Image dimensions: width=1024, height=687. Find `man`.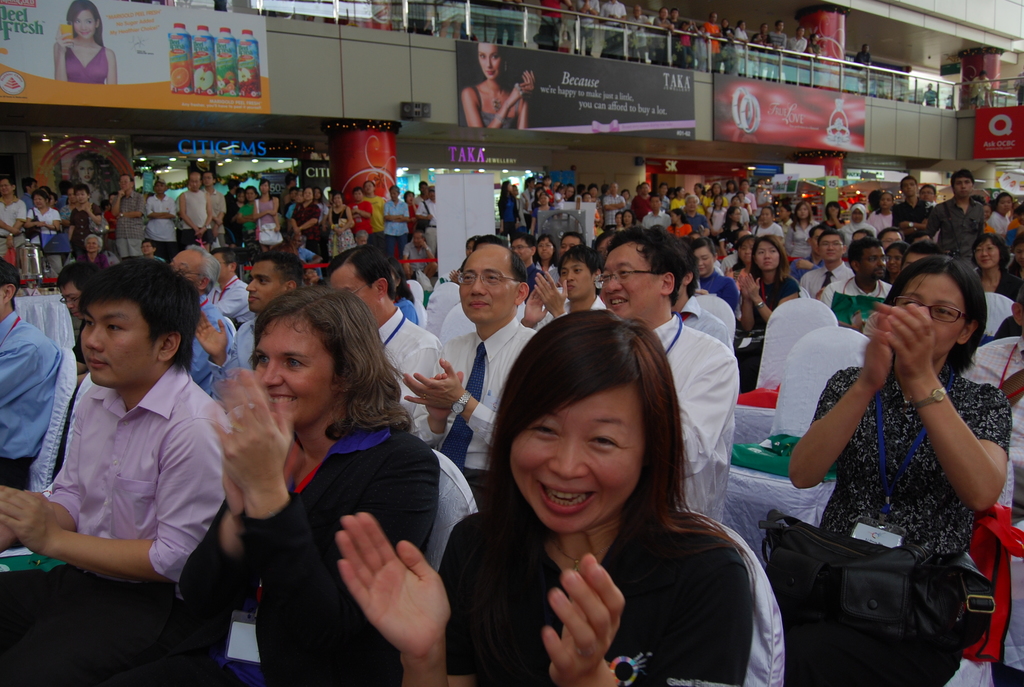
pyautogui.locateOnScreen(114, 174, 148, 255).
